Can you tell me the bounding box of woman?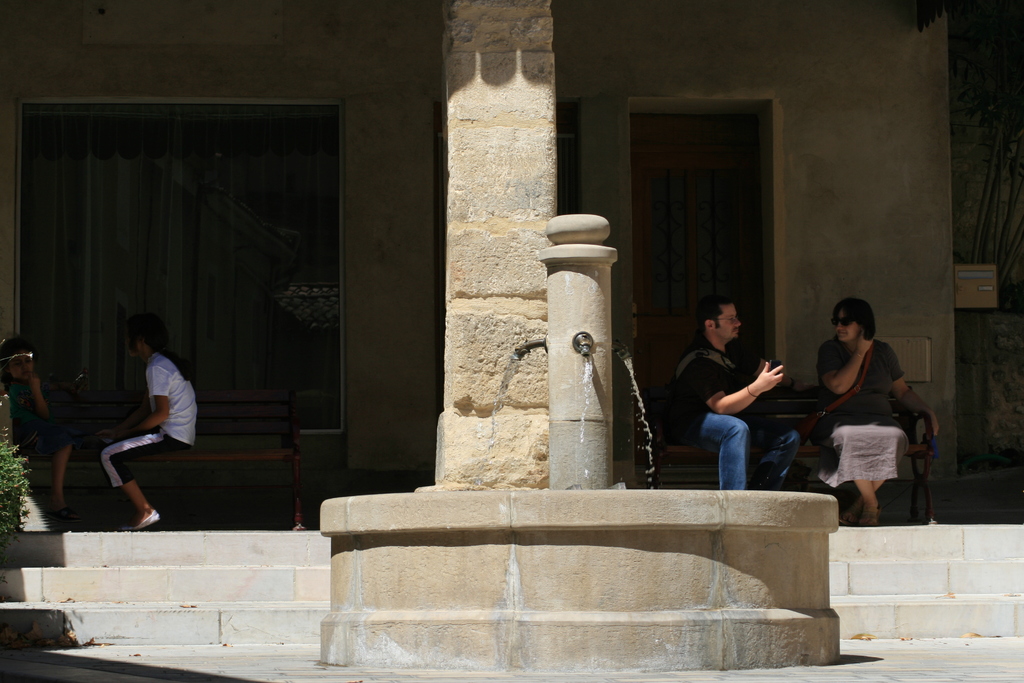
box=[103, 313, 216, 547].
